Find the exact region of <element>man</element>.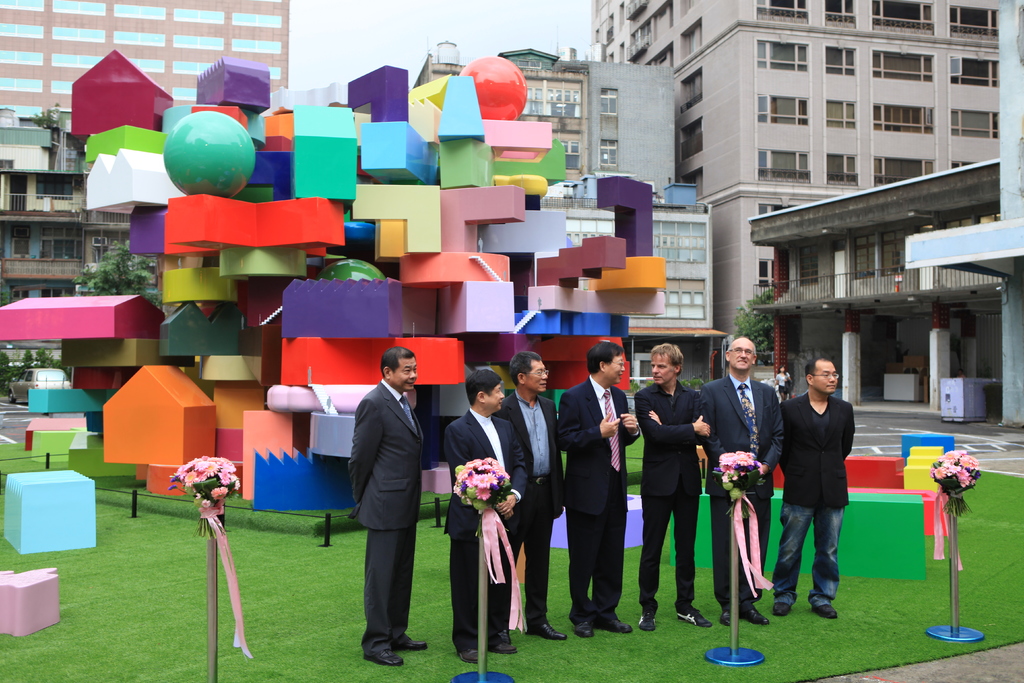
Exact region: <region>554, 340, 641, 646</region>.
